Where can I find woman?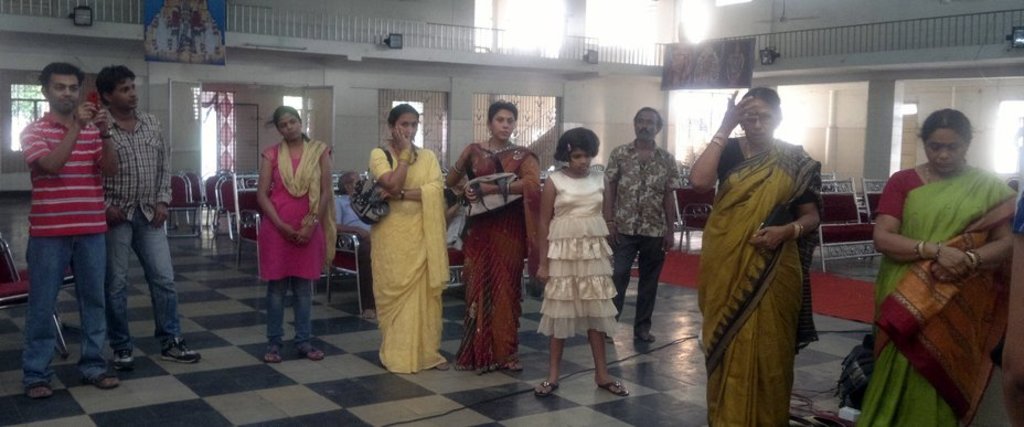
You can find it at [439, 107, 554, 374].
